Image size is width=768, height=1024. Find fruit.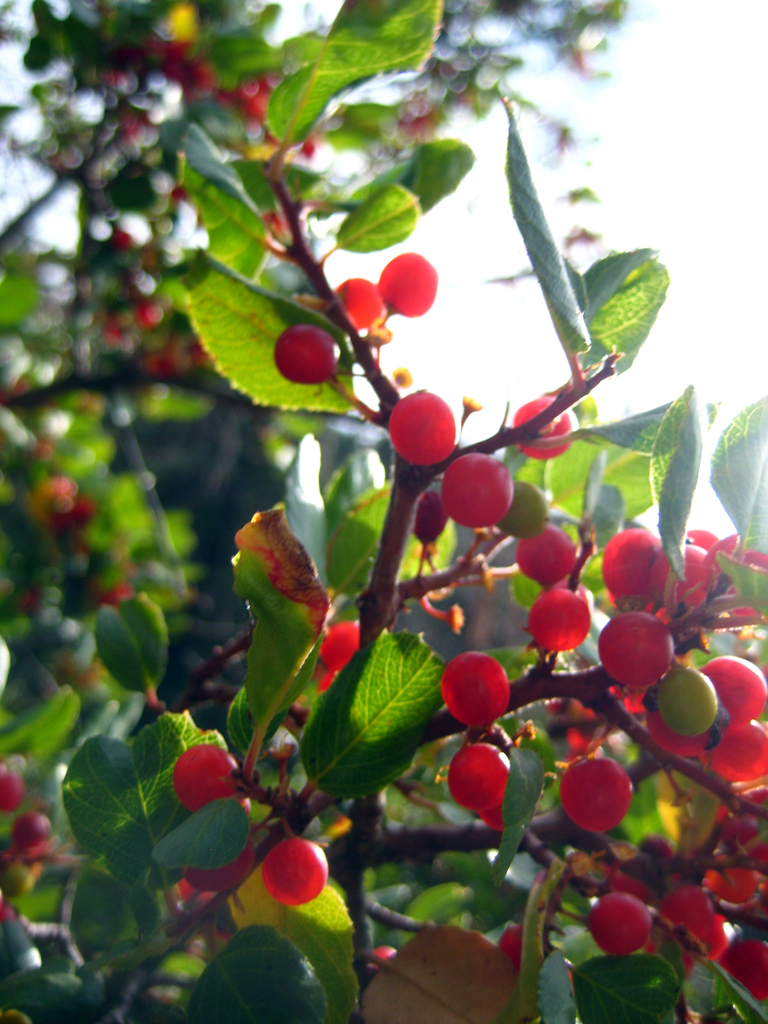
bbox=(529, 586, 579, 652).
